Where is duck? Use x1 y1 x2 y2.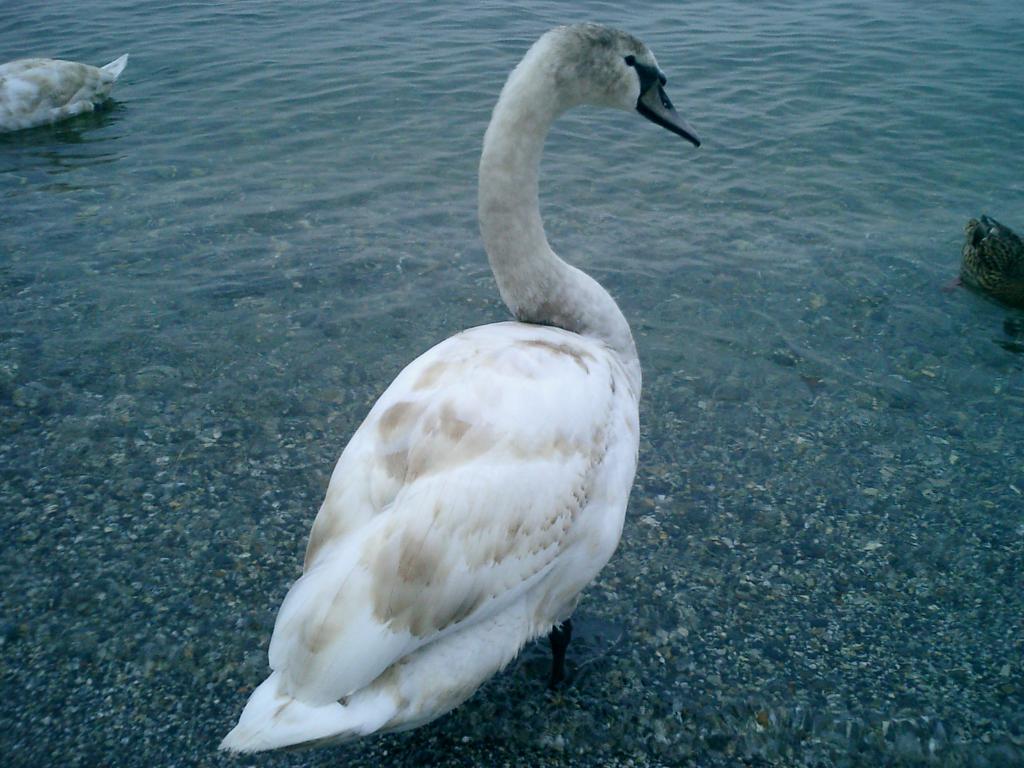
7 29 122 120.
